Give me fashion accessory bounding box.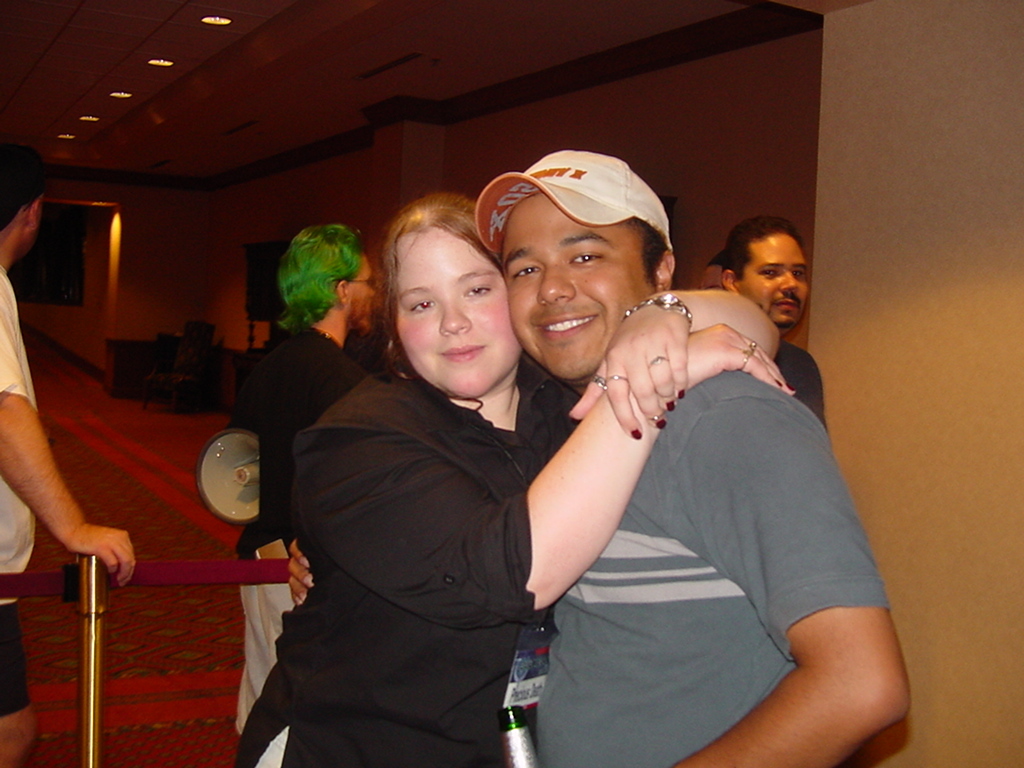
(left=773, top=377, right=784, bottom=389).
